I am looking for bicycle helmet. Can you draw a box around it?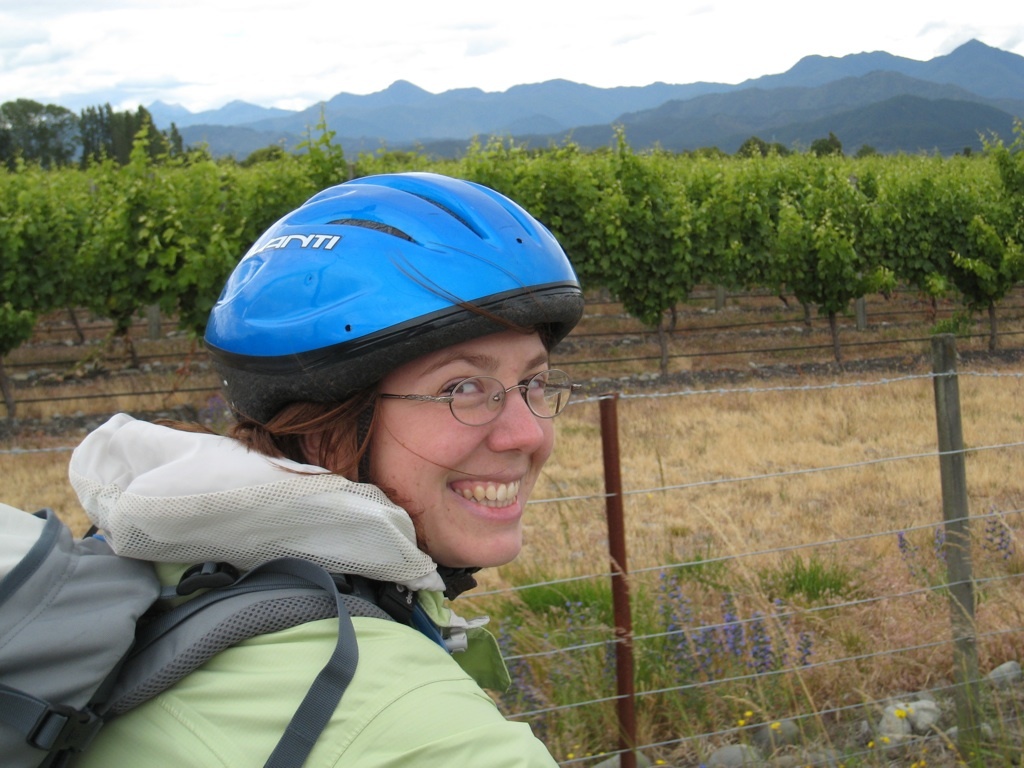
Sure, the bounding box is crop(202, 166, 584, 433).
